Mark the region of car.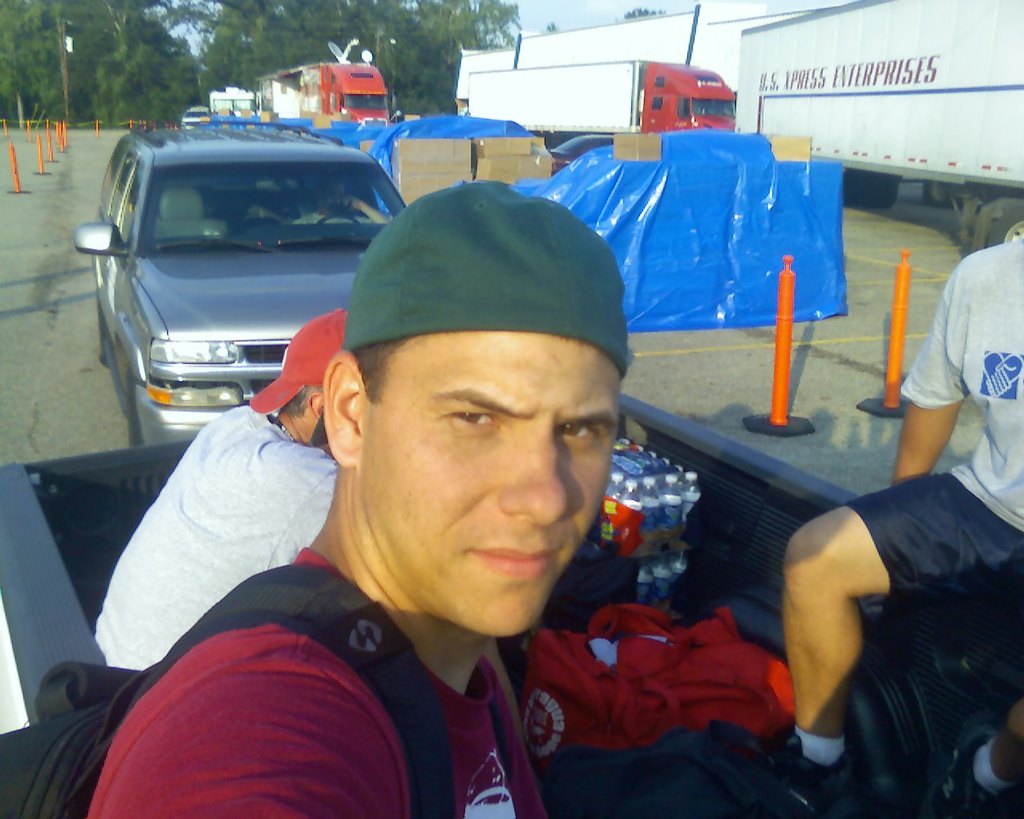
Region: x1=77, y1=116, x2=404, y2=441.
